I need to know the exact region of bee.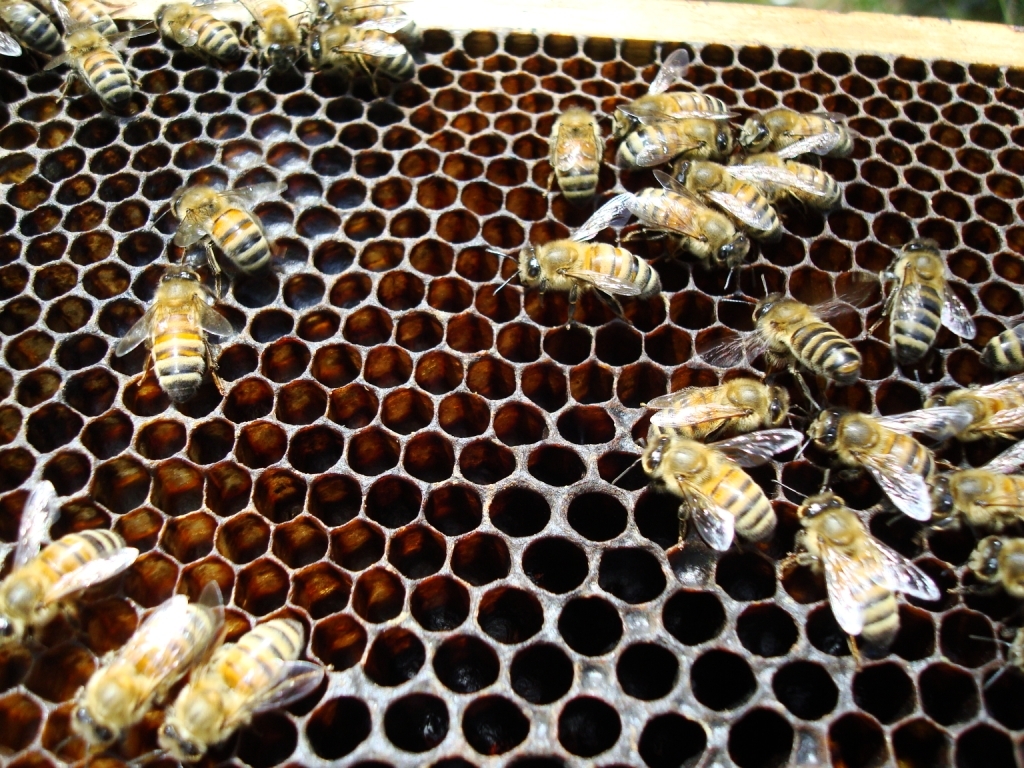
Region: 720:152:854:205.
